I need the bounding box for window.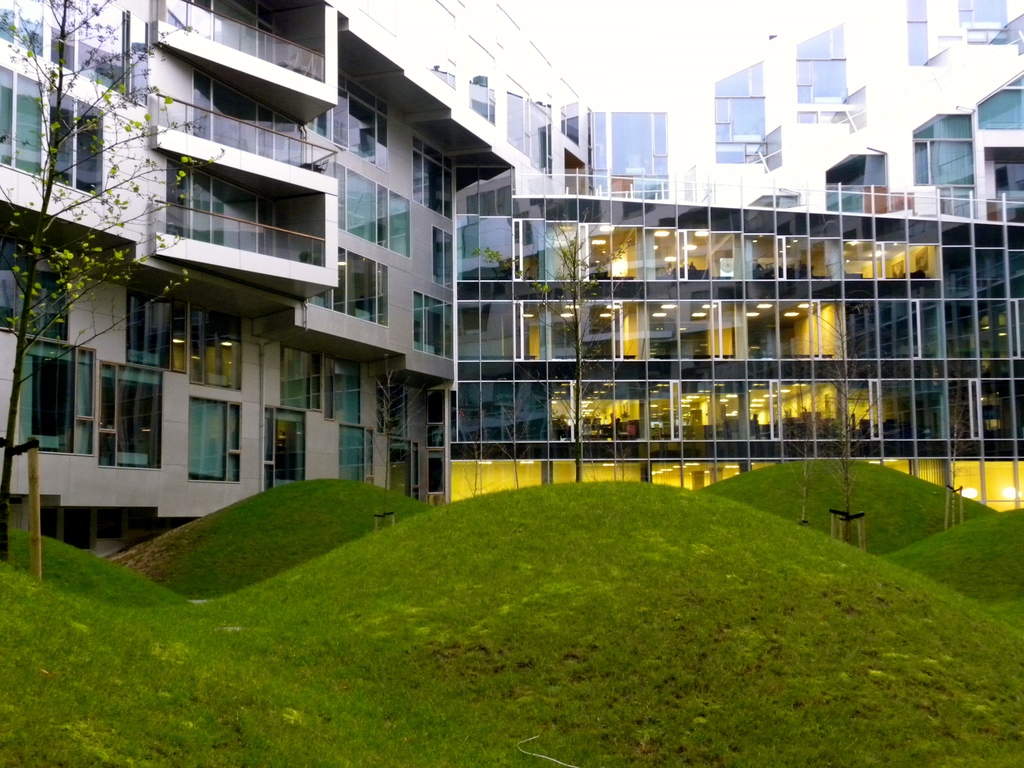
Here it is: bbox(589, 112, 669, 200).
